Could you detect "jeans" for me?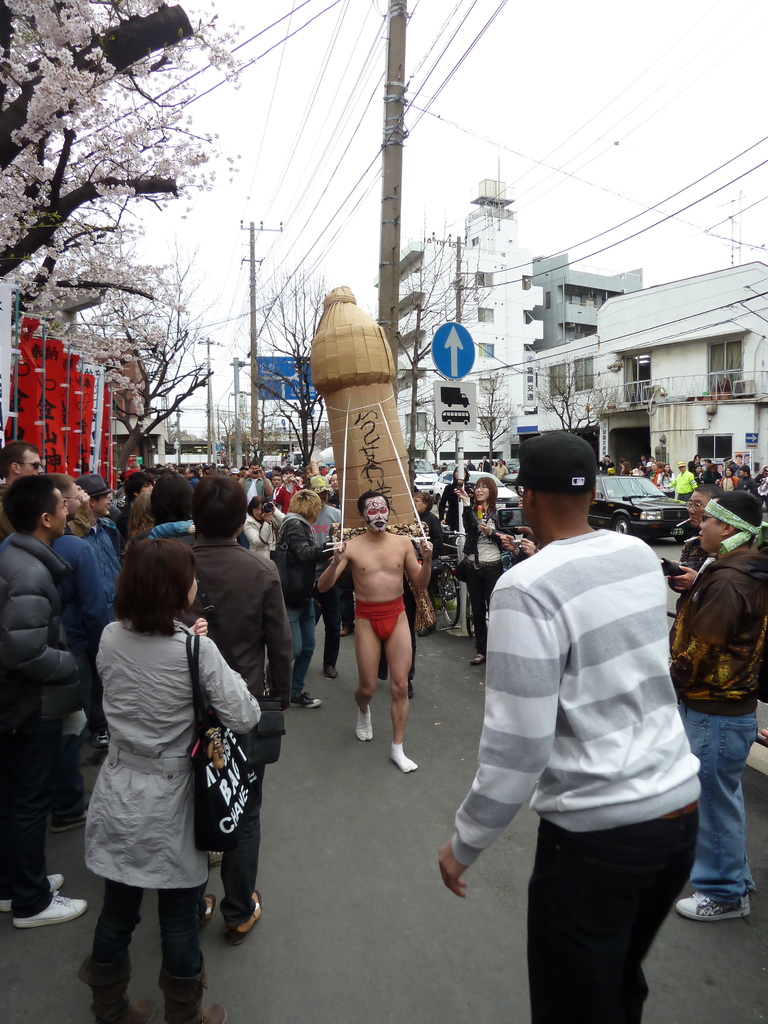
Detection result: [left=515, top=827, right=687, bottom=1011].
